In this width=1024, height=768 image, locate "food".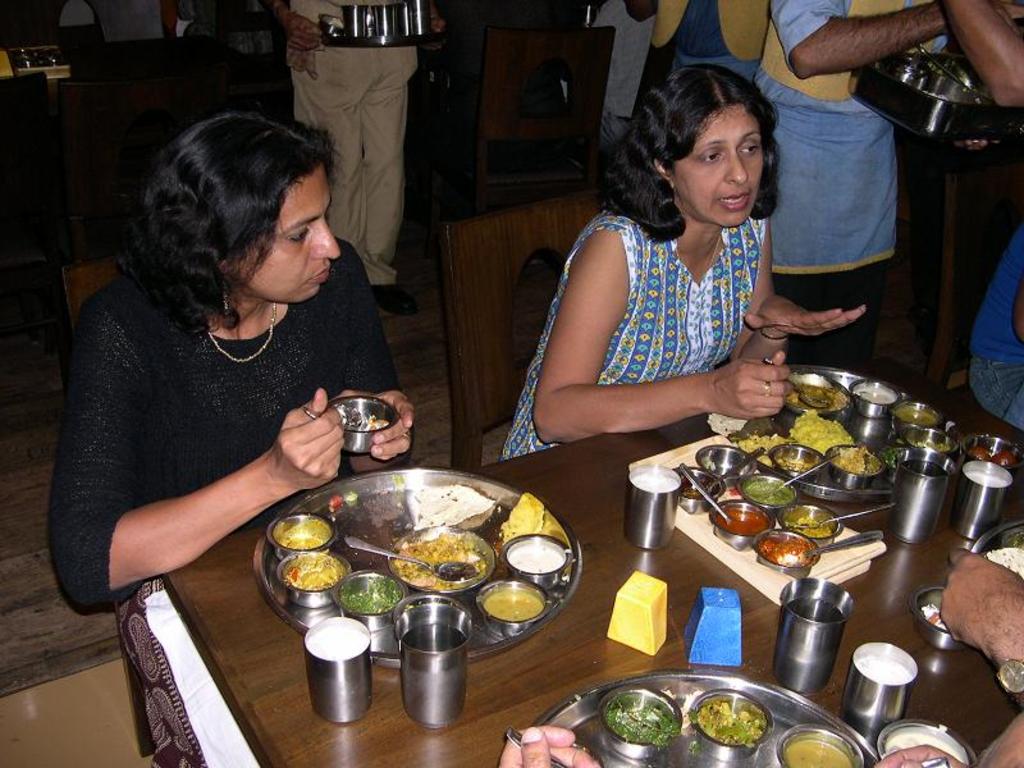
Bounding box: (758,536,810,567).
